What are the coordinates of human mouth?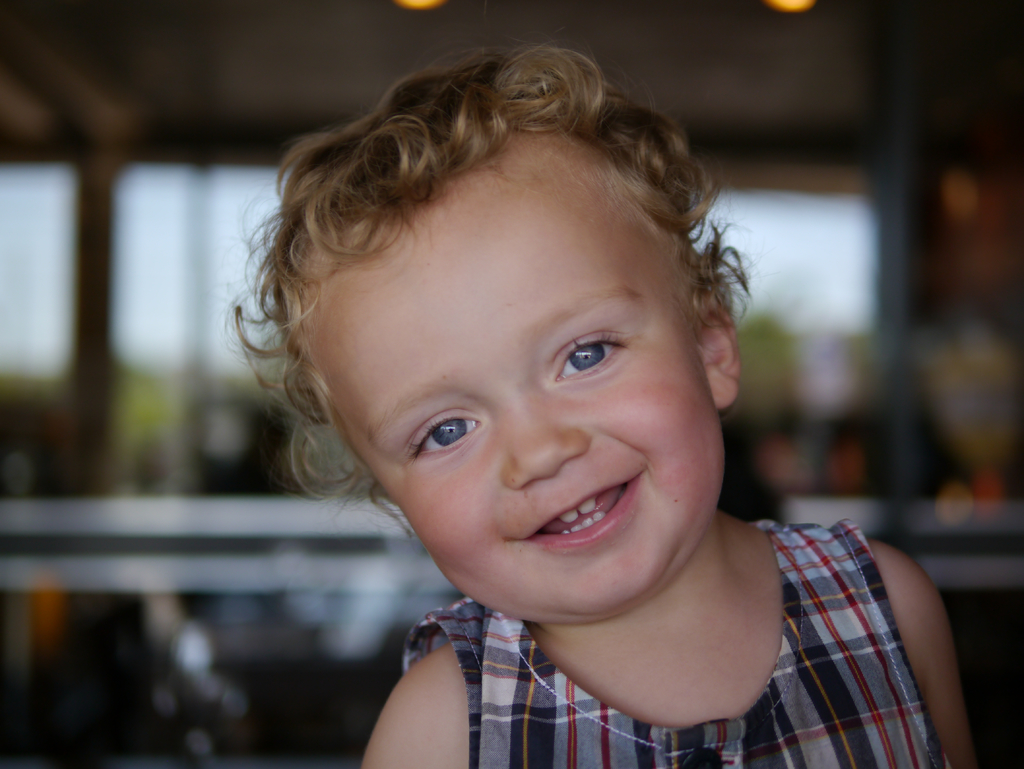
<region>518, 474, 637, 545</region>.
